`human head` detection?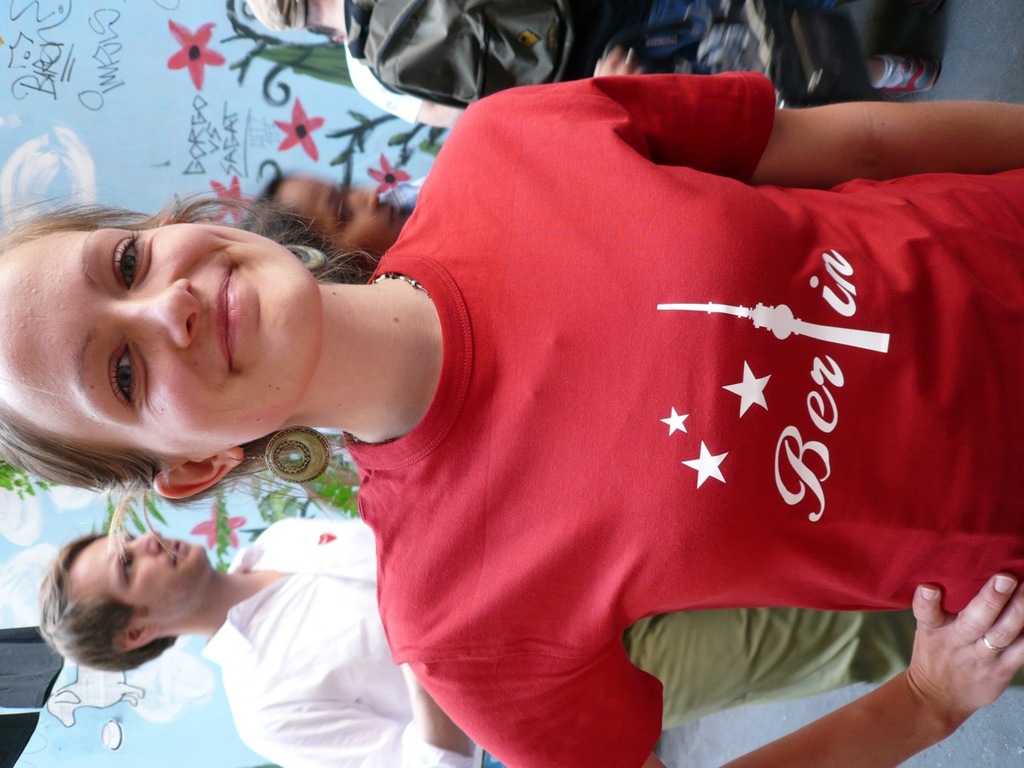
[245,170,401,273]
